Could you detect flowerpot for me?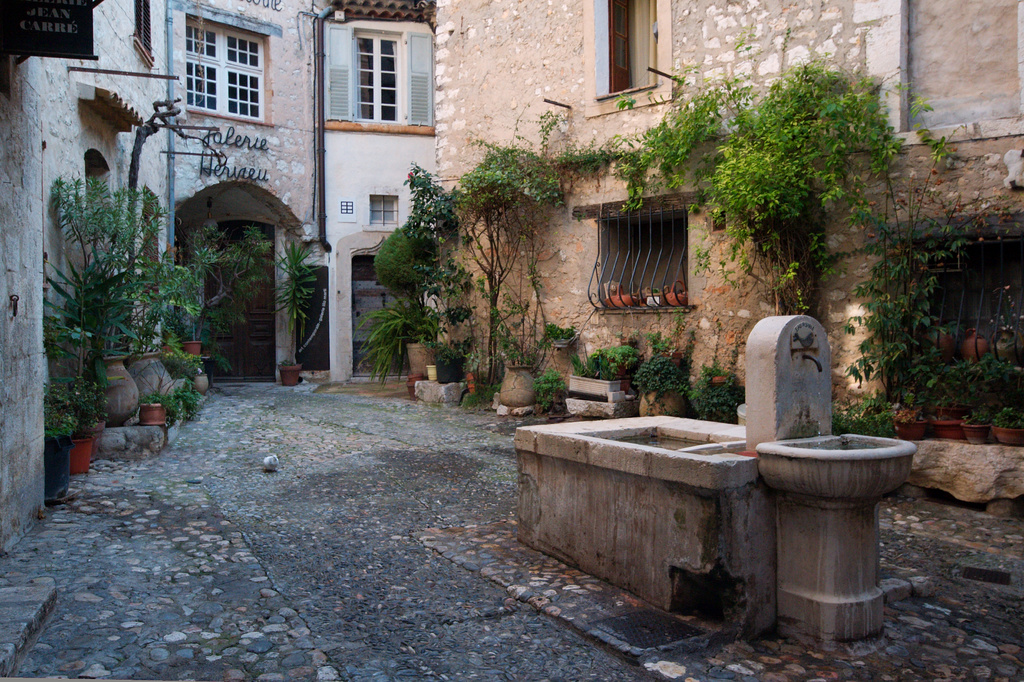
Detection result: 191 374 212 392.
